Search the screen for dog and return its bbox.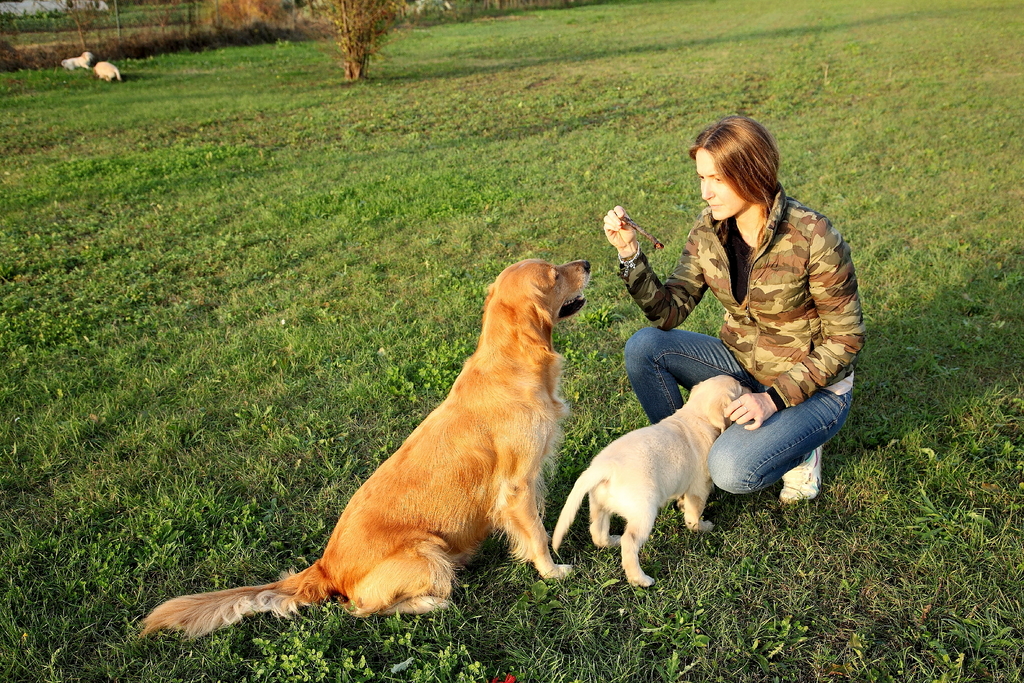
Found: box=[135, 254, 590, 643].
